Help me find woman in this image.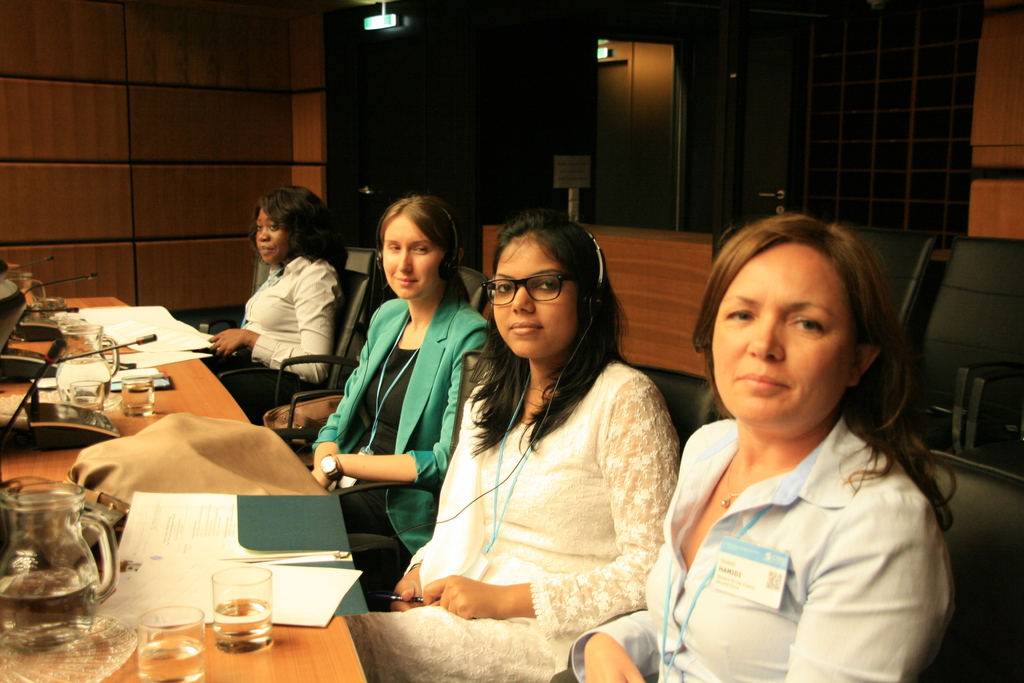
Found it: crop(546, 212, 962, 682).
